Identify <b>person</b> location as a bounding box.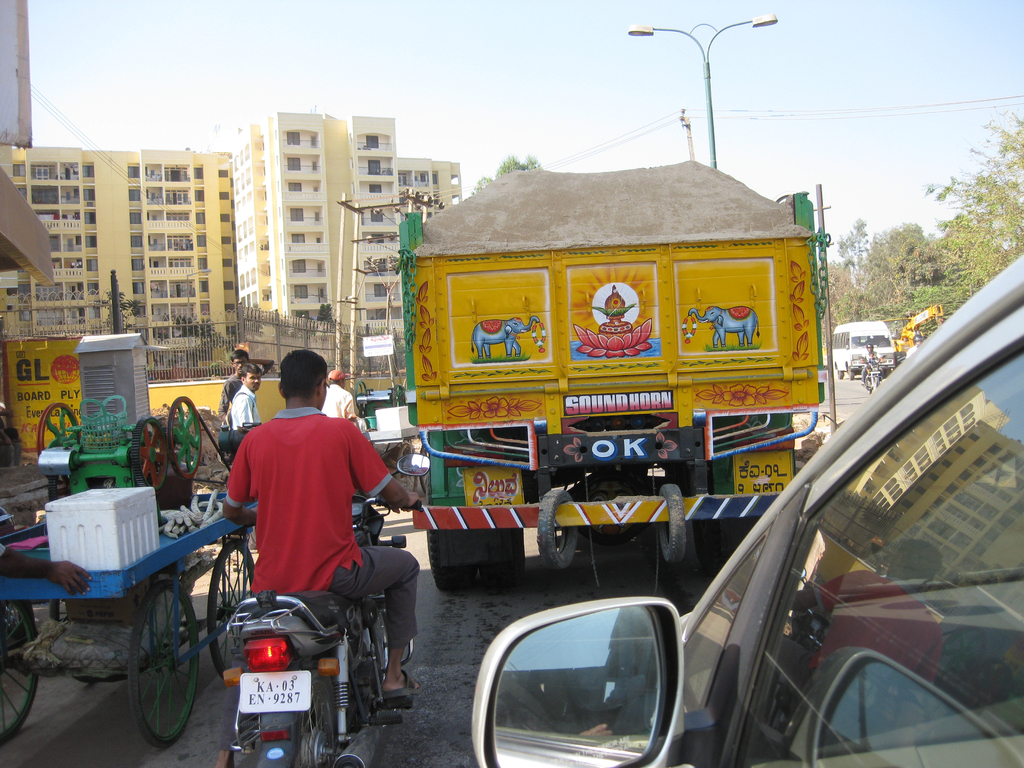
(321,356,358,429).
